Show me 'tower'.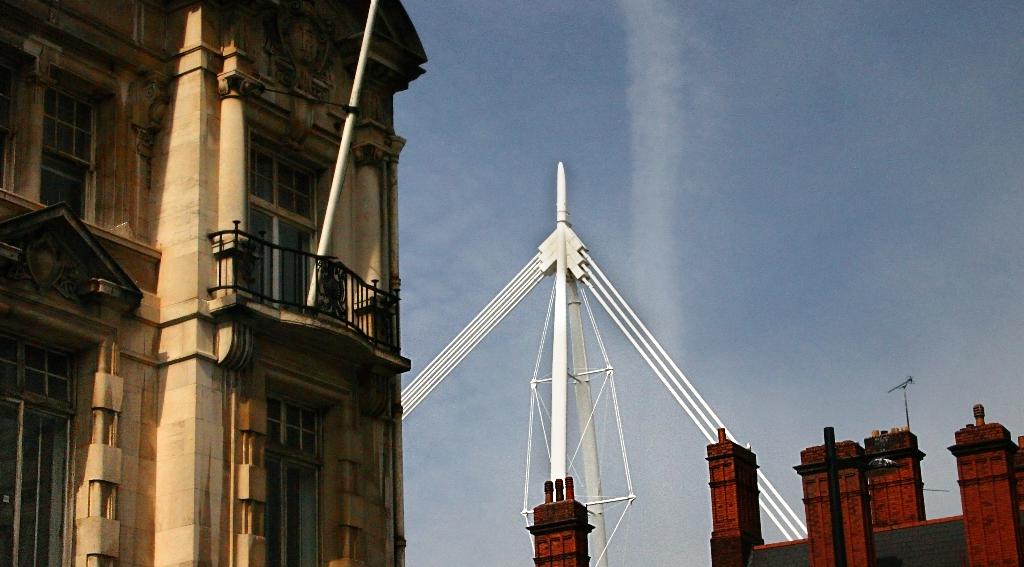
'tower' is here: [532, 470, 581, 566].
